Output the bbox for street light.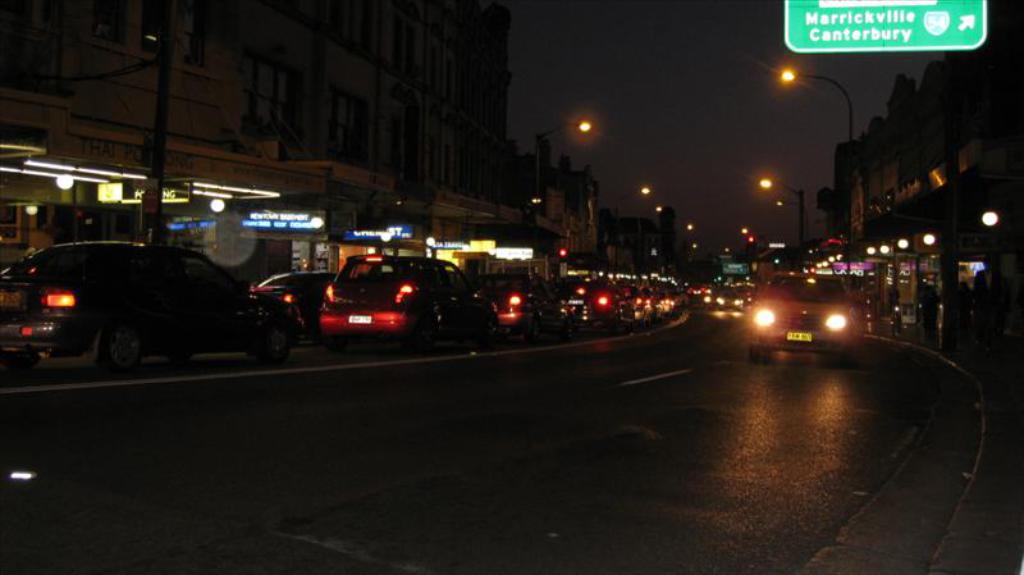
<region>772, 70, 854, 140</region>.
